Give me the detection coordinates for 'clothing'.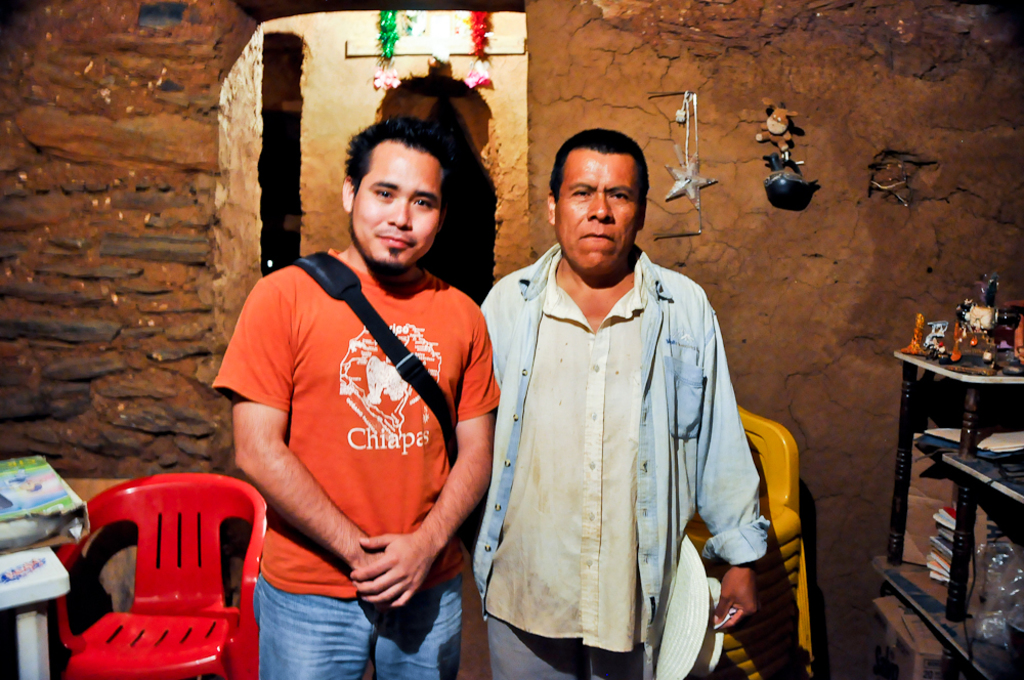
x1=256 y1=583 x2=462 y2=674.
